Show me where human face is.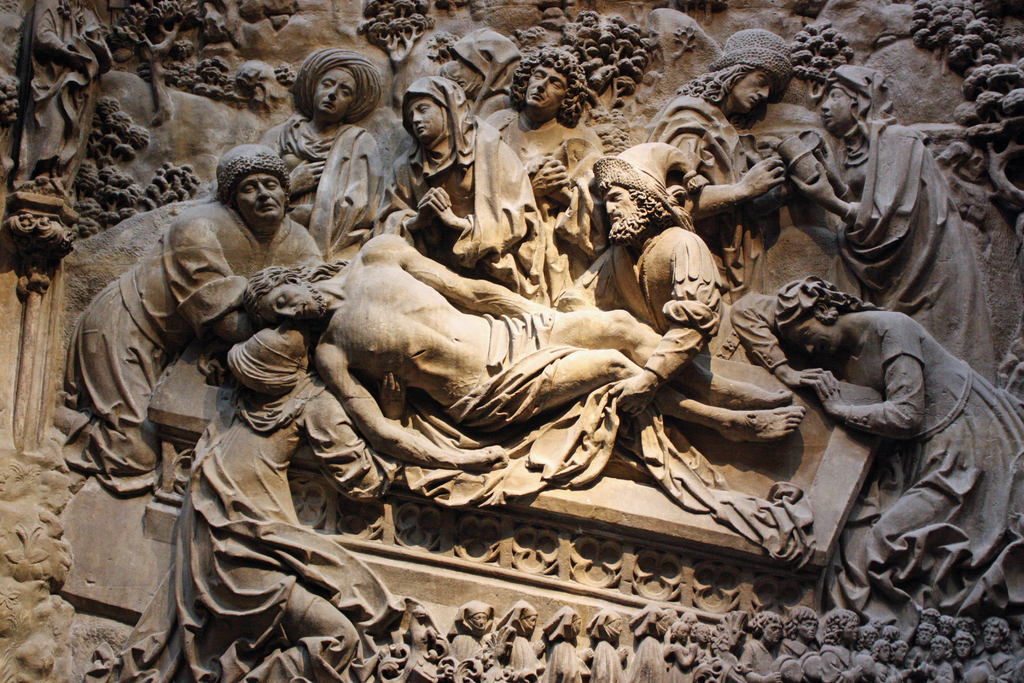
human face is at (x1=312, y1=67, x2=356, y2=118).
